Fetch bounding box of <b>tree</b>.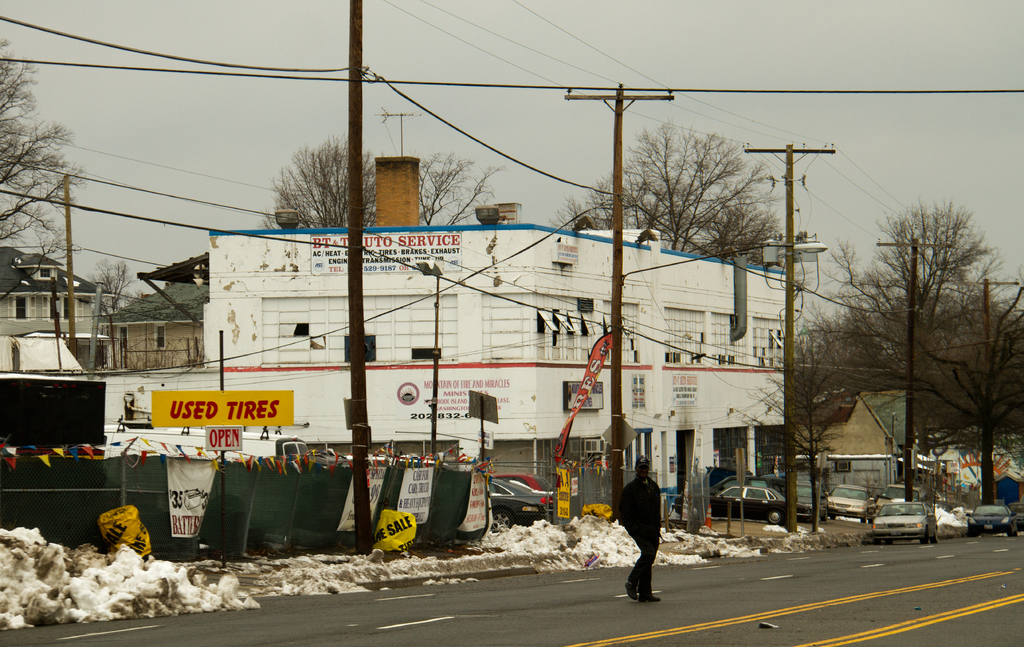
Bbox: pyautogui.locateOnScreen(264, 137, 515, 236).
